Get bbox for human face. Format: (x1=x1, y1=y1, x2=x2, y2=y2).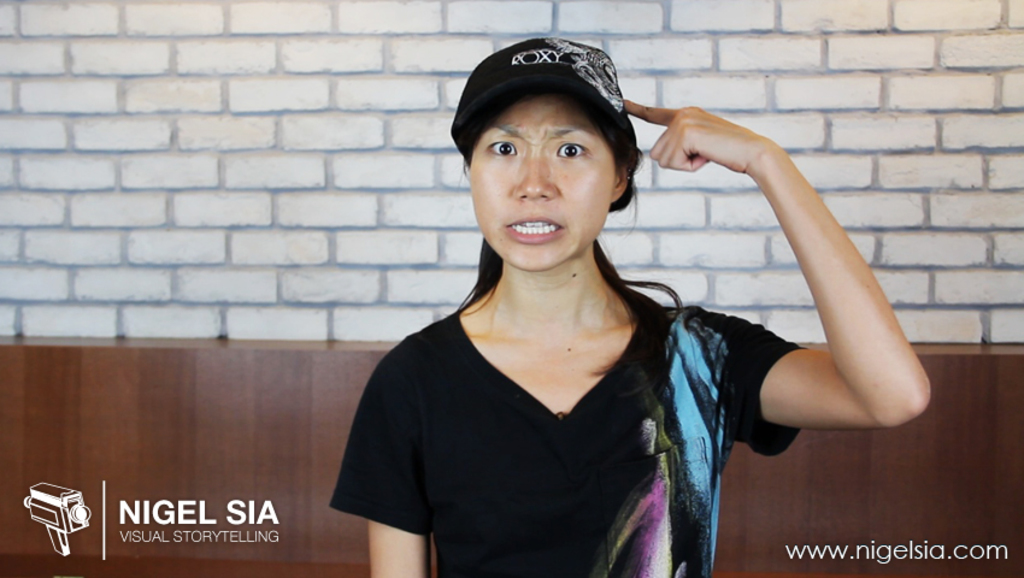
(x1=470, y1=78, x2=620, y2=267).
